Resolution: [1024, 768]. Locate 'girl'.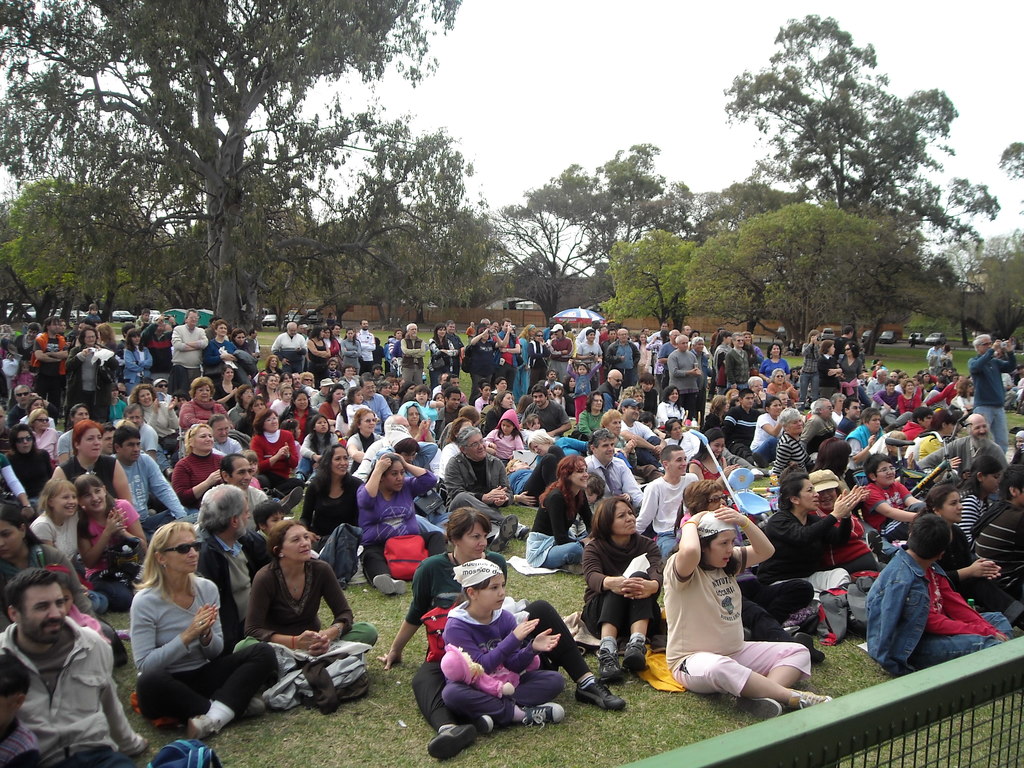
region(84, 306, 97, 322).
